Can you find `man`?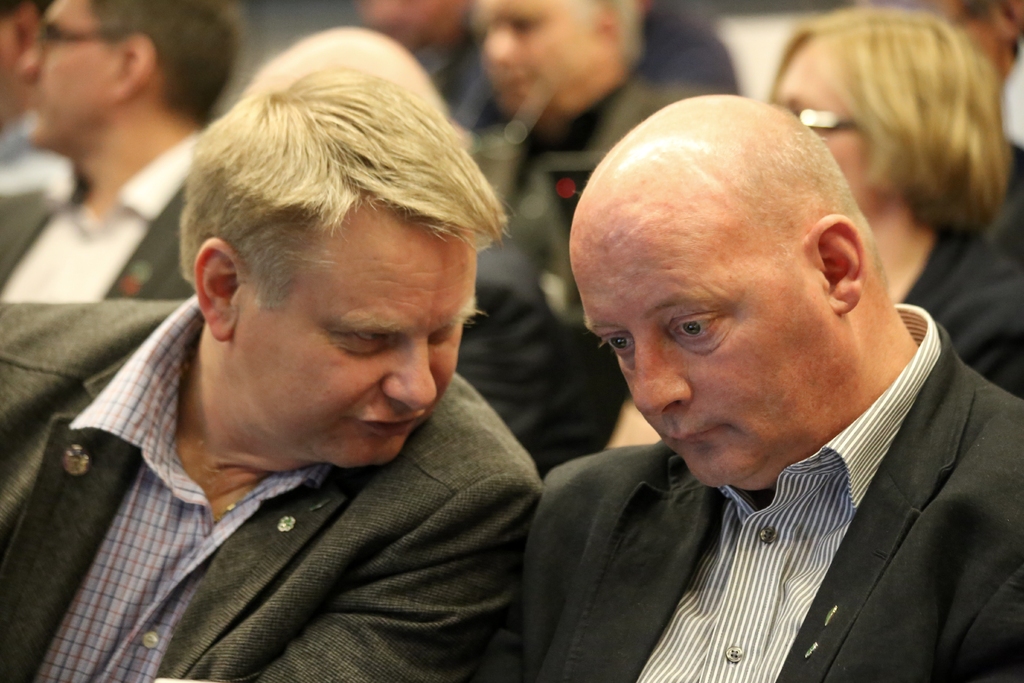
Yes, bounding box: <region>927, 0, 1023, 150</region>.
